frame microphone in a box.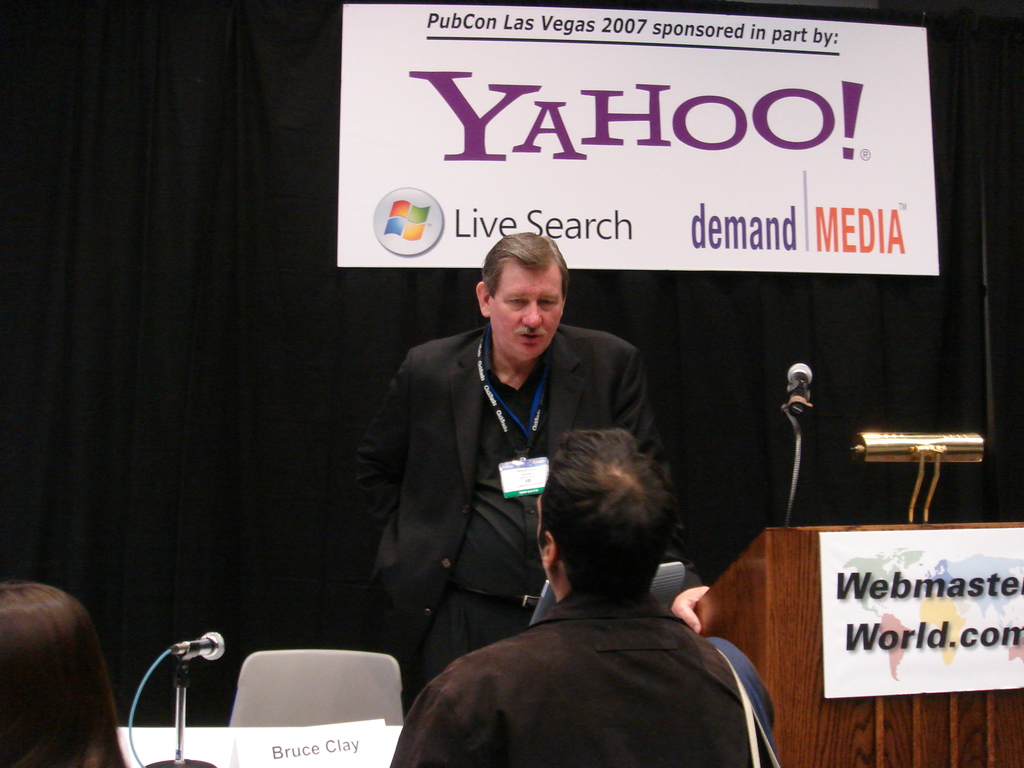
163:626:227:667.
